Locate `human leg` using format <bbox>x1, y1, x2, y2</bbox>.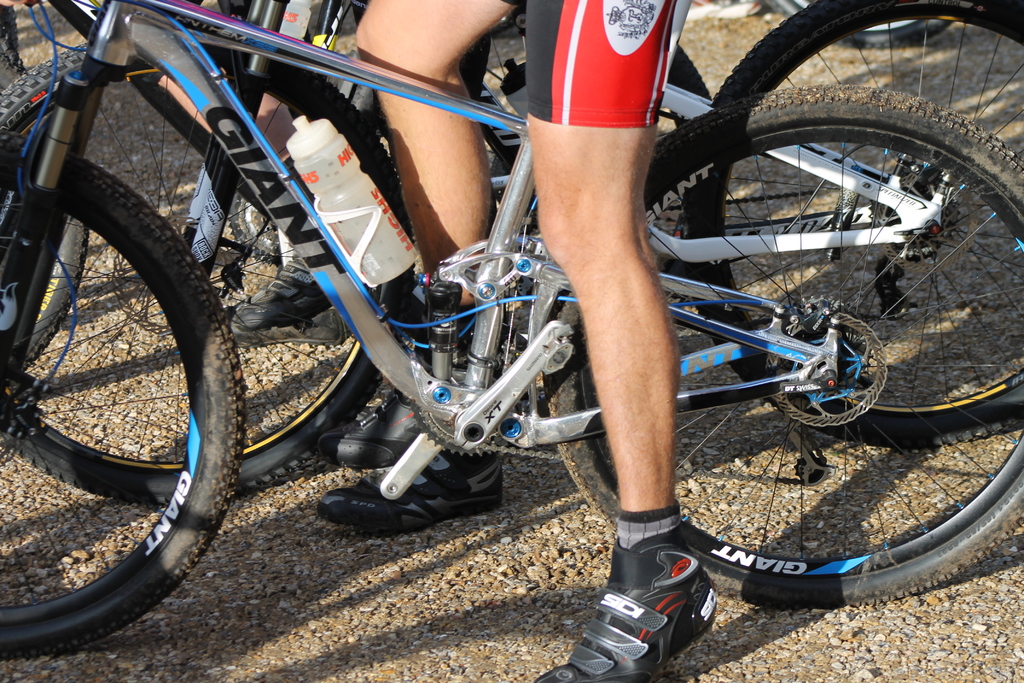
<bbox>520, 0, 716, 682</bbox>.
